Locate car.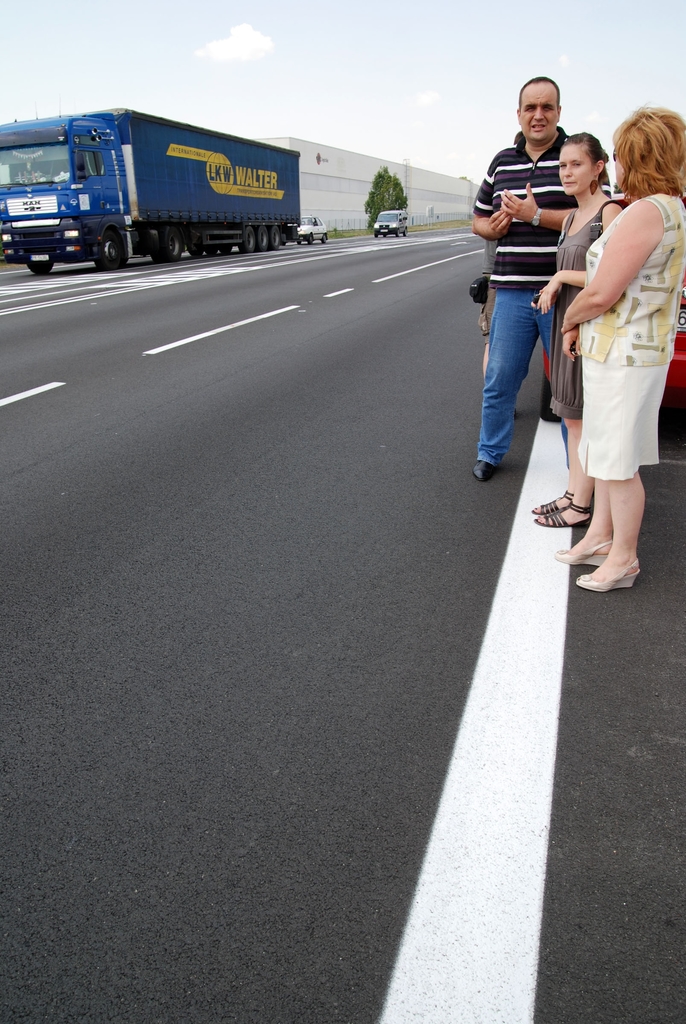
Bounding box: 290, 211, 330, 247.
